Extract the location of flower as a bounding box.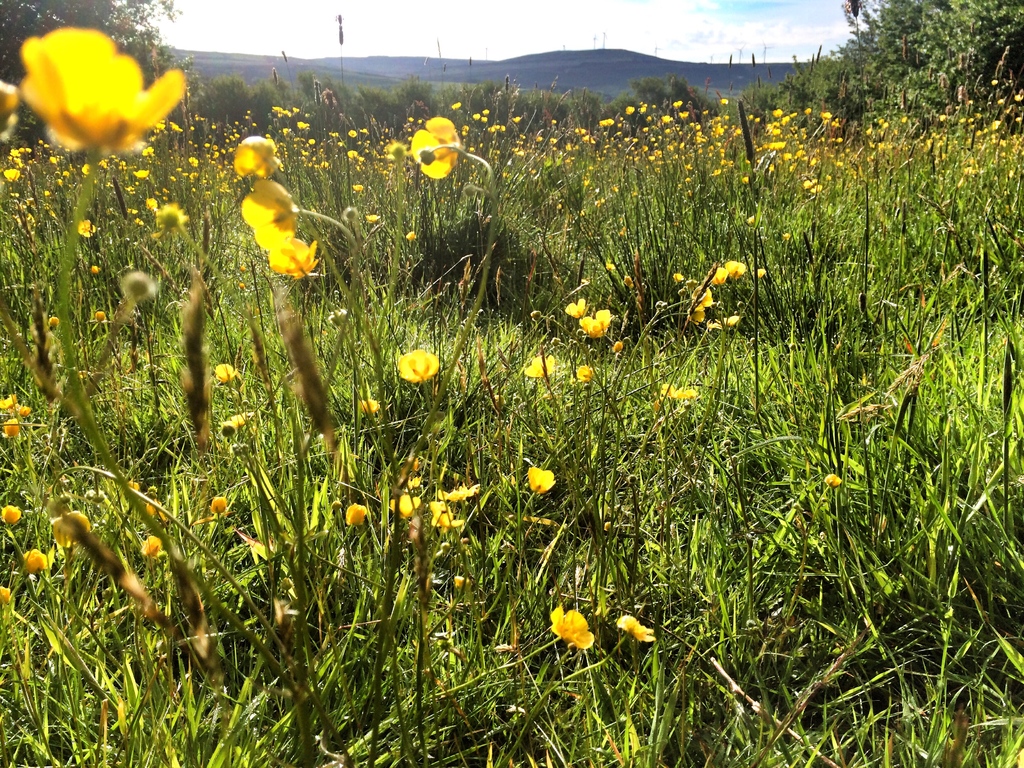
263/233/320/284.
